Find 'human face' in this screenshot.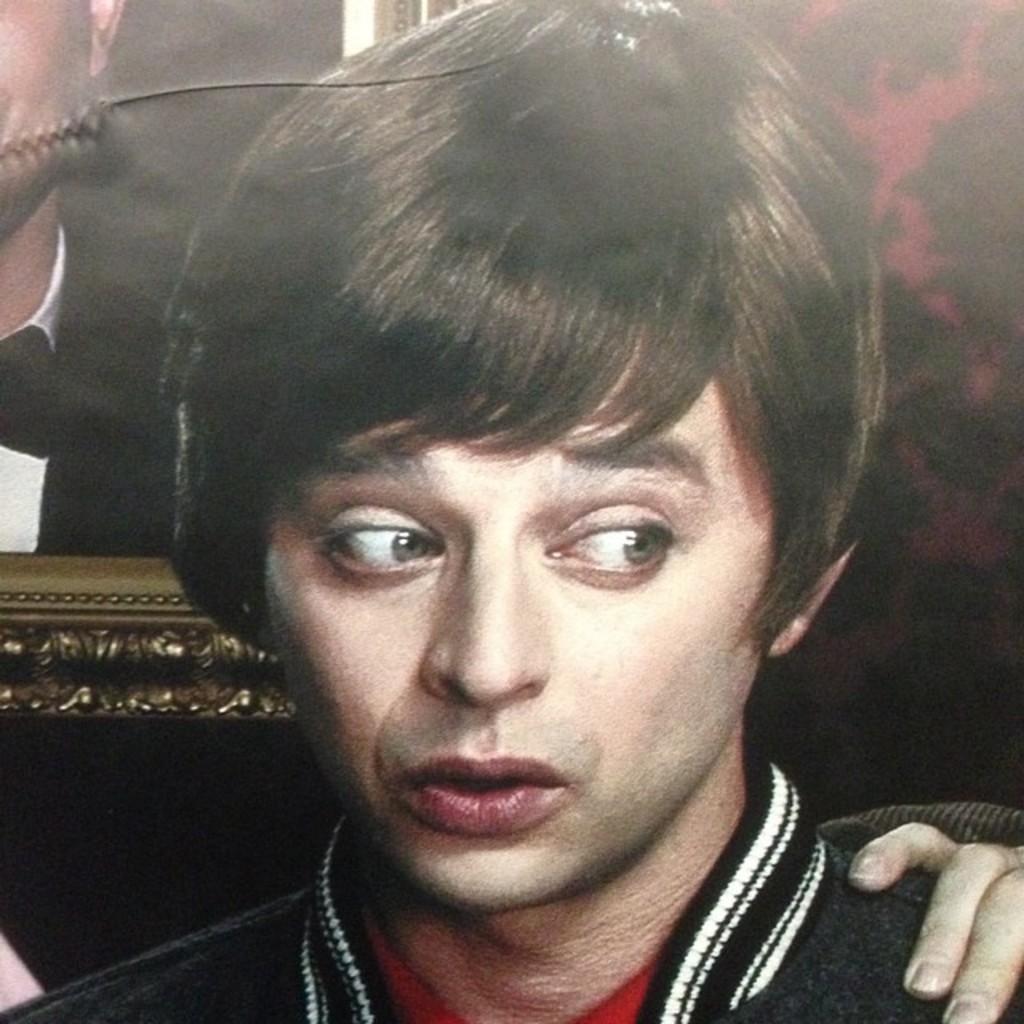
The bounding box for 'human face' is x1=267, y1=336, x2=771, y2=907.
